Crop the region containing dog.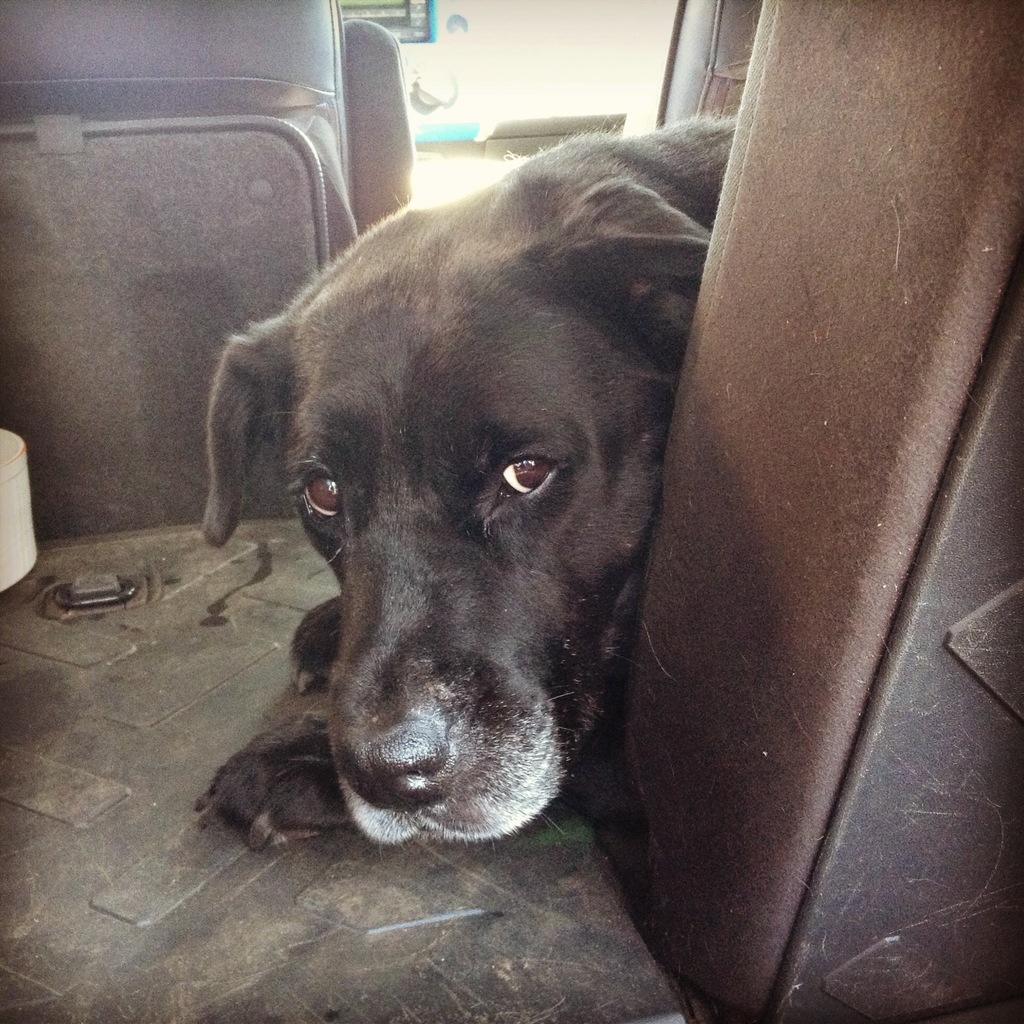
Crop region: crop(191, 109, 739, 852).
